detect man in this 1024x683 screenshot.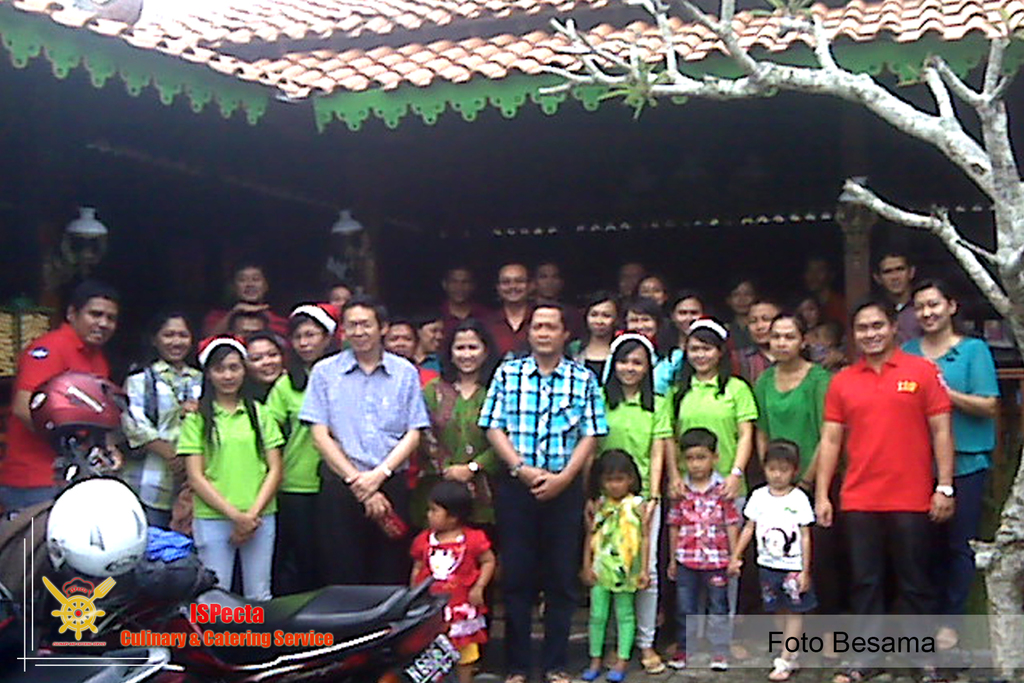
Detection: <box>814,278,982,631</box>.
